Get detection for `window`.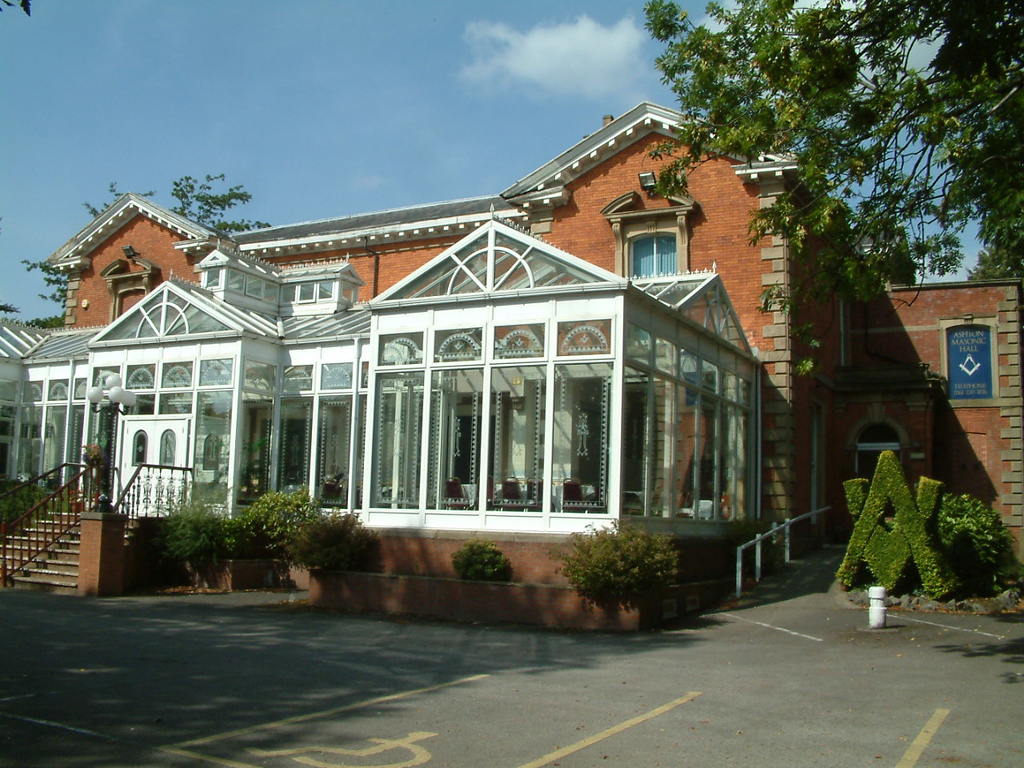
Detection: select_region(617, 221, 679, 277).
